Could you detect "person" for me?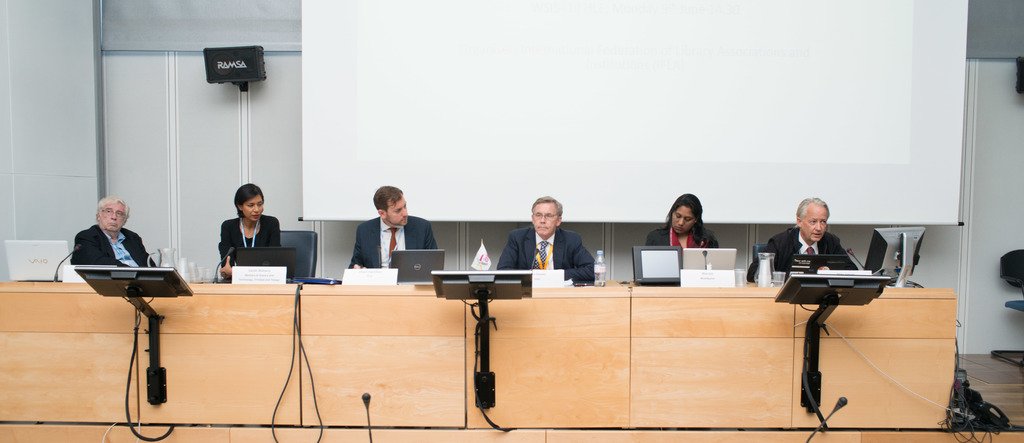
Detection result: (x1=733, y1=196, x2=867, y2=281).
